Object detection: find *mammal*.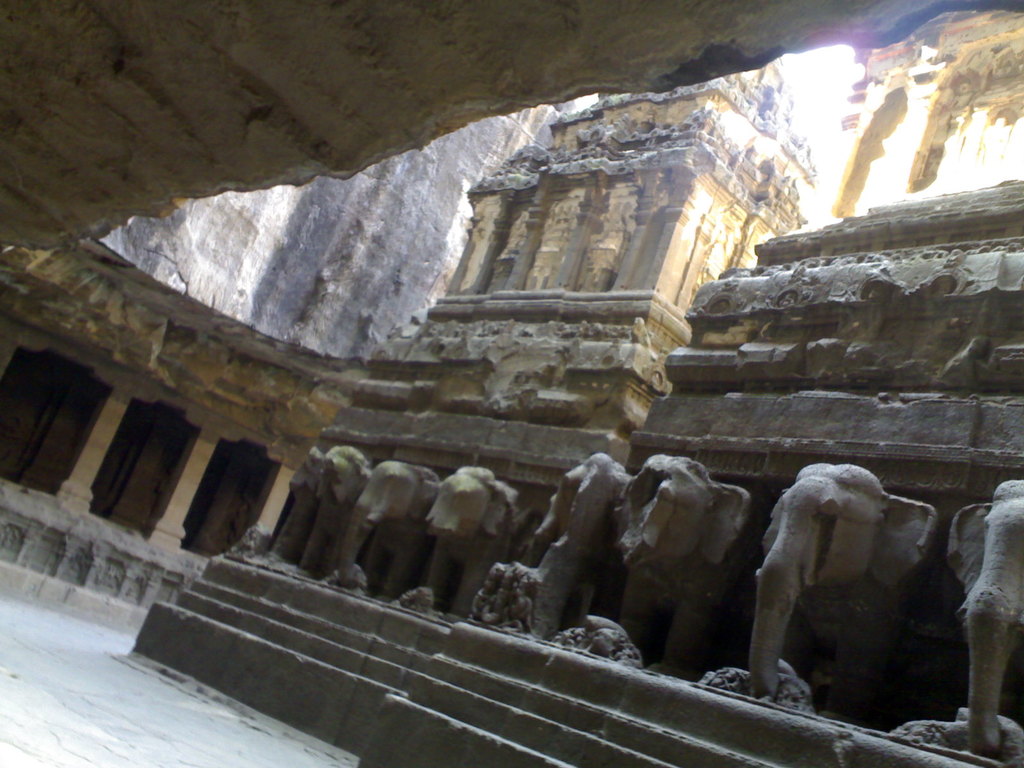
x1=334, y1=454, x2=451, y2=594.
